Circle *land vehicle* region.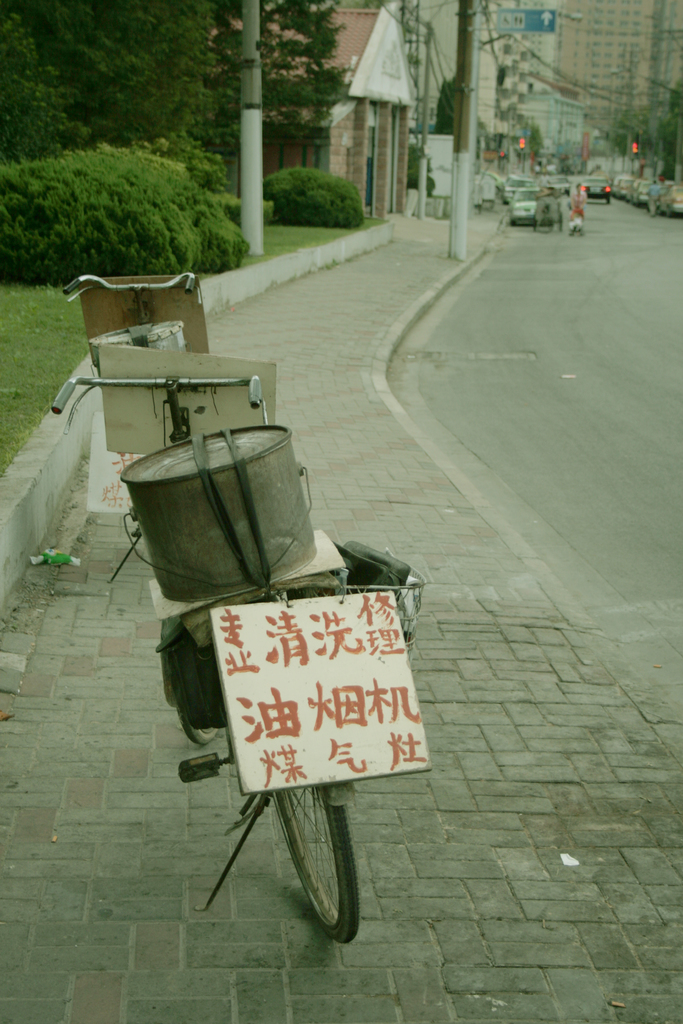
Region: box=[62, 321, 459, 945].
